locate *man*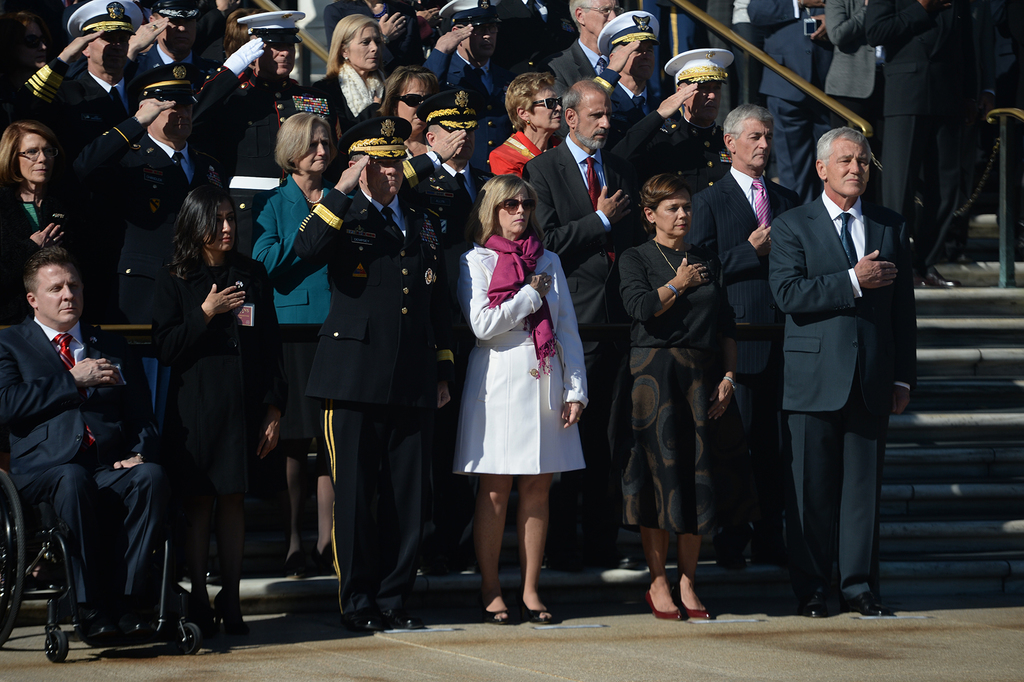
(left=396, top=96, right=500, bottom=581)
